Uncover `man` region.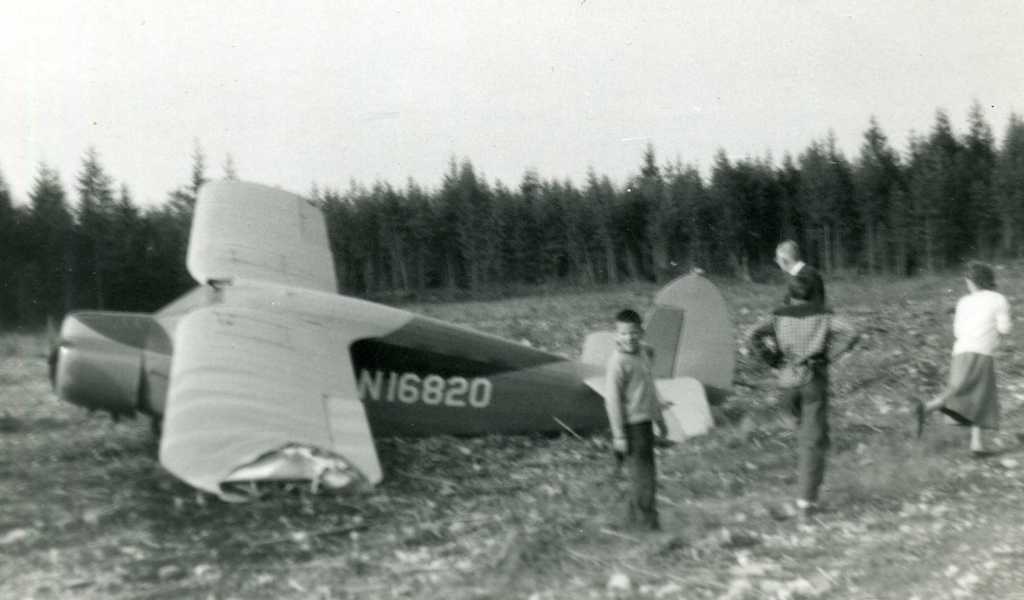
Uncovered: [750,276,859,515].
